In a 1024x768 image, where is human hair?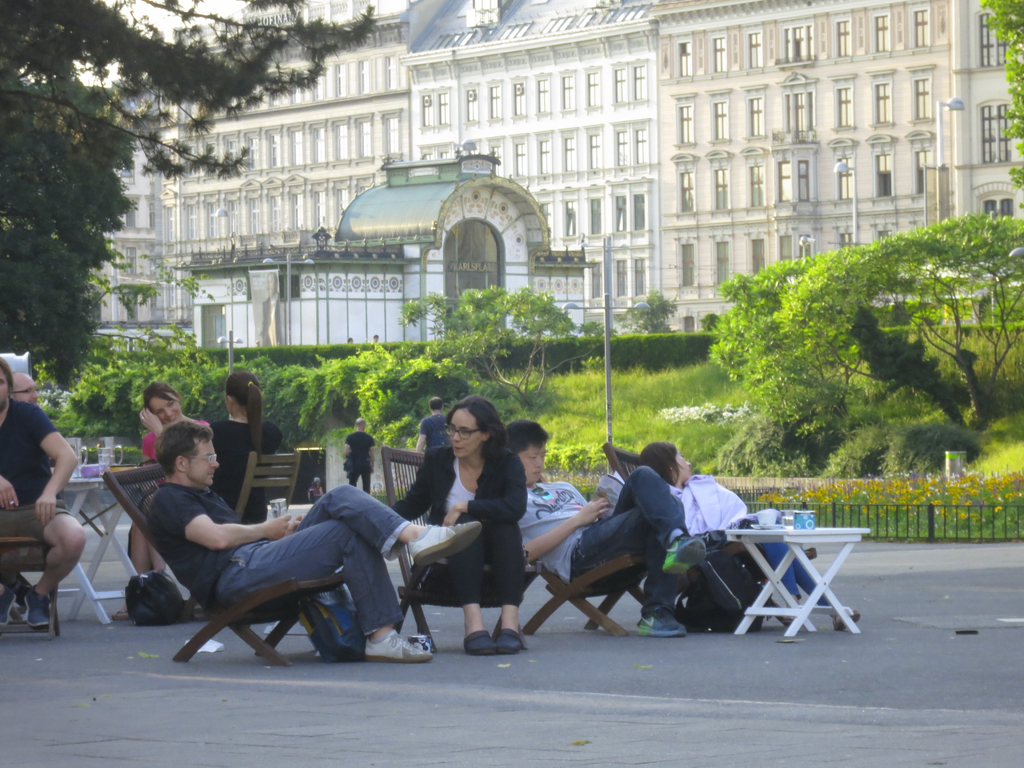
(216,371,268,453).
